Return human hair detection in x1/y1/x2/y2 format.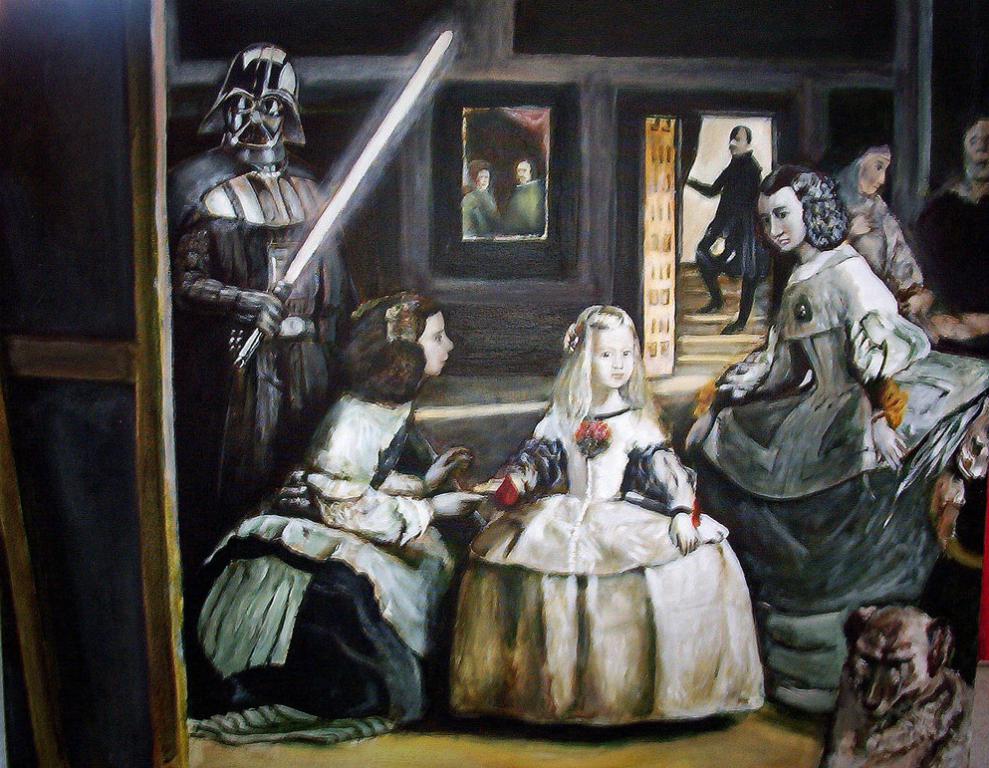
340/291/440/405.
